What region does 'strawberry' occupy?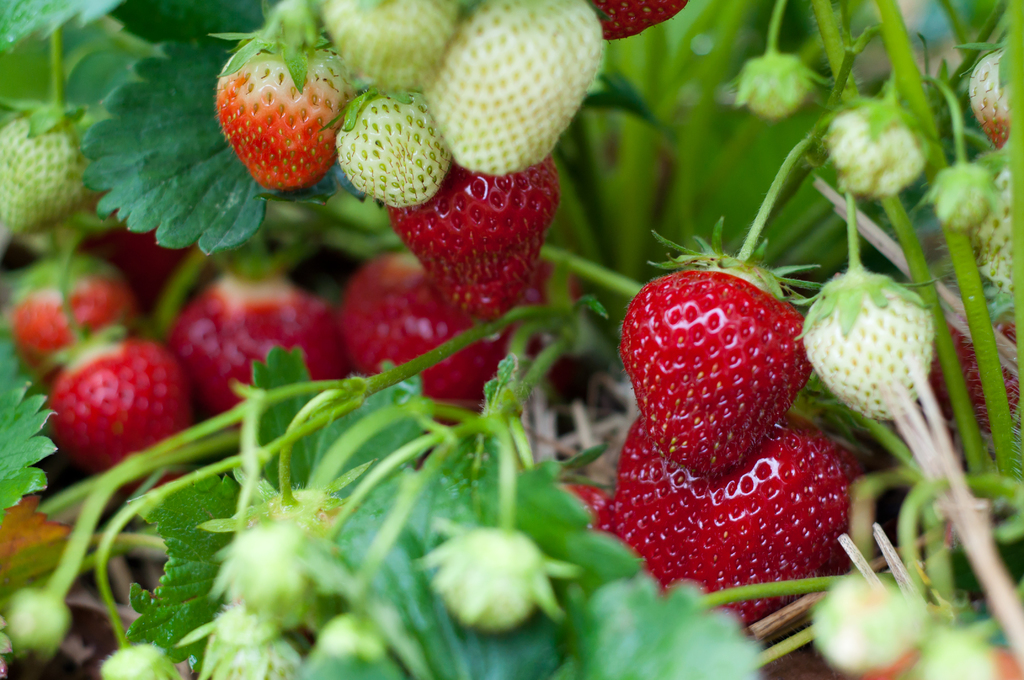
[left=334, top=254, right=516, bottom=414].
